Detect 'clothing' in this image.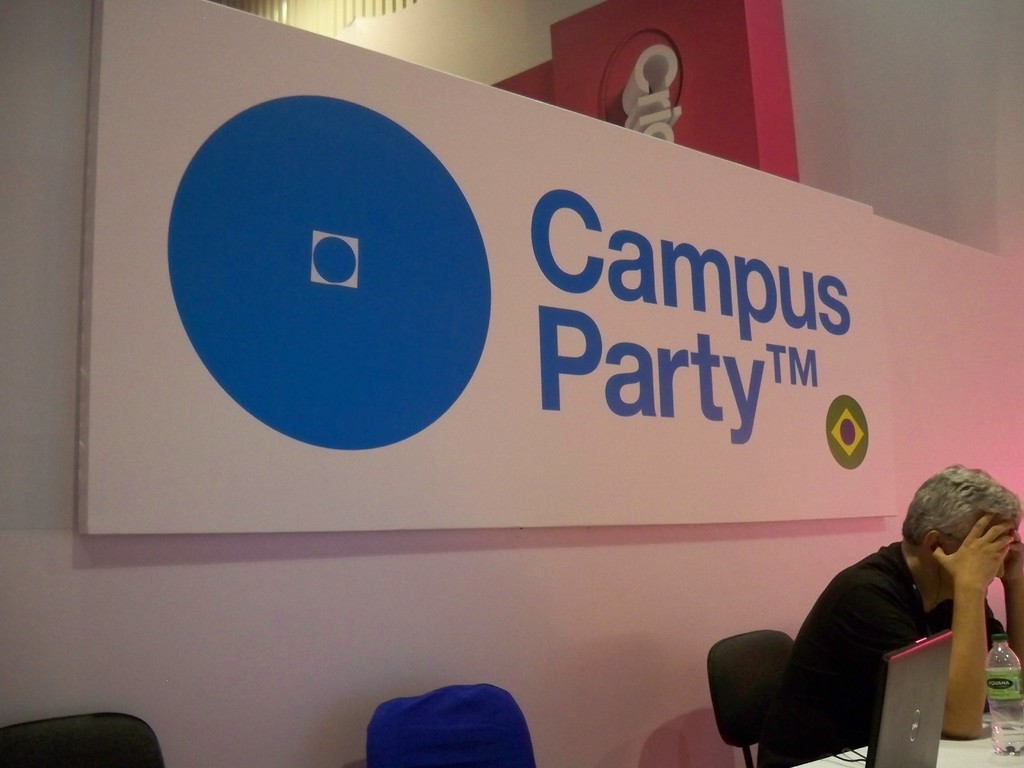
Detection: locate(743, 525, 1023, 748).
